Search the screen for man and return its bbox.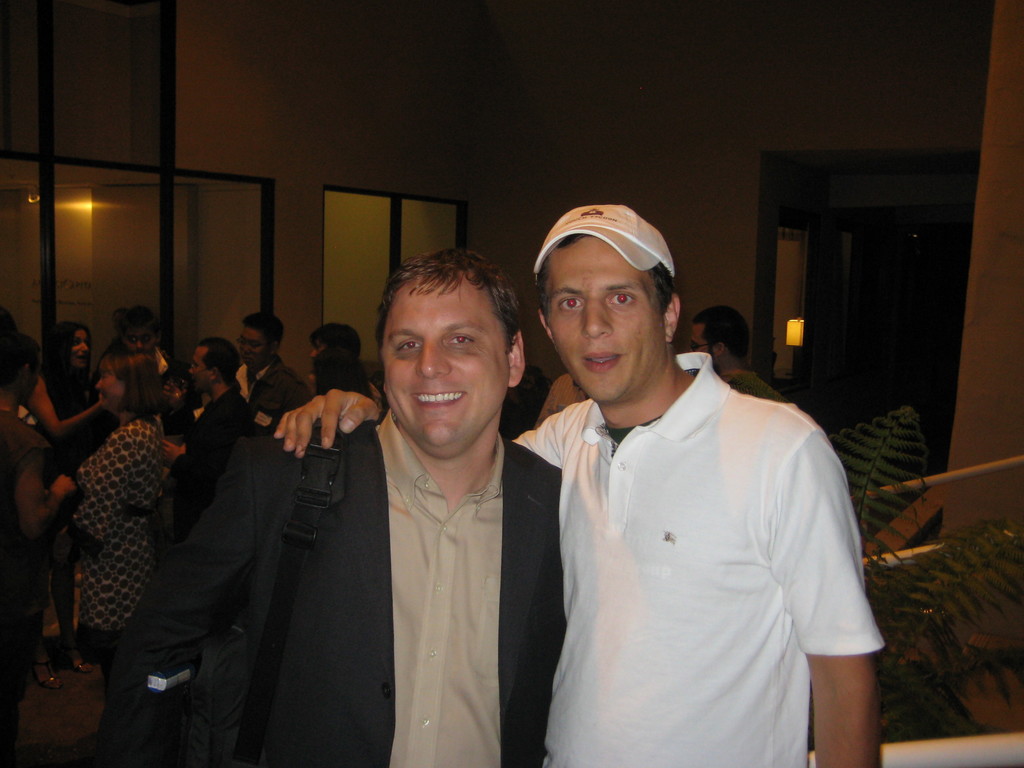
Found: (left=123, top=252, right=566, bottom=767).
